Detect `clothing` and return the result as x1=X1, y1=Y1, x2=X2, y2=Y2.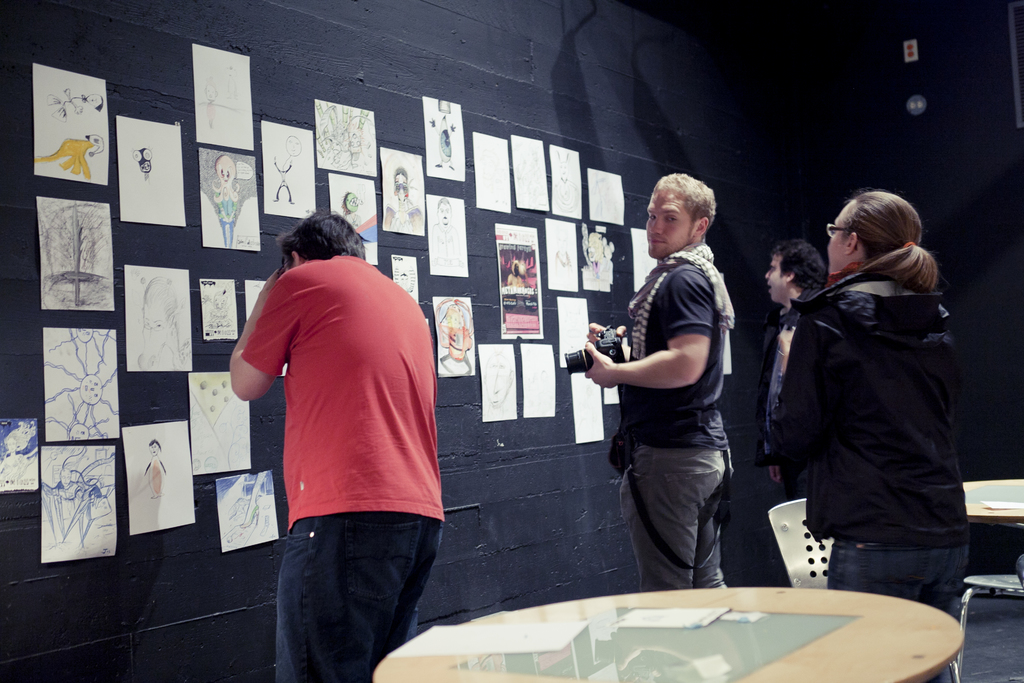
x1=763, y1=304, x2=812, y2=497.
